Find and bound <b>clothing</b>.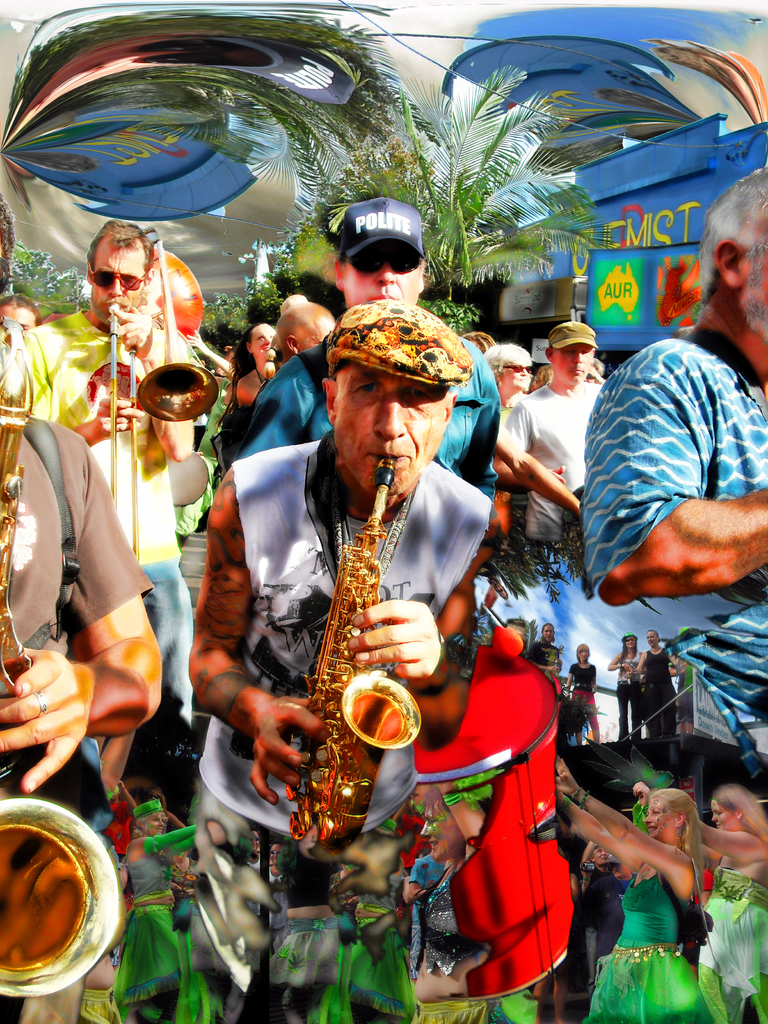
Bound: <box>0,413,178,826</box>.
